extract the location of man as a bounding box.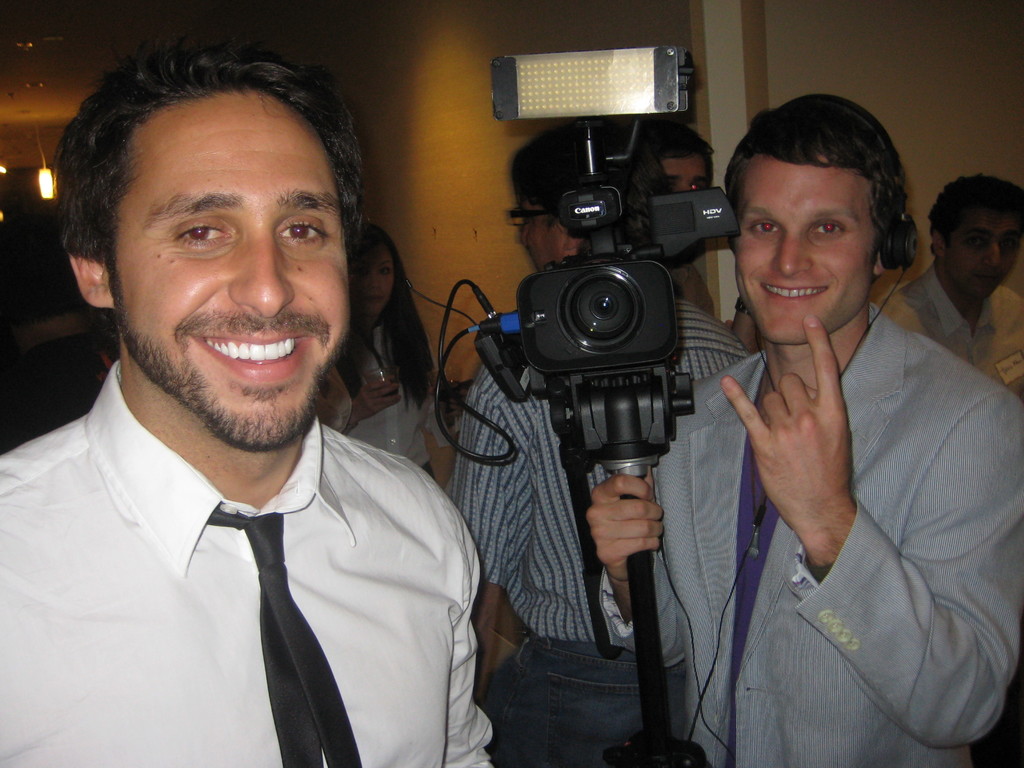
625:122:756:358.
